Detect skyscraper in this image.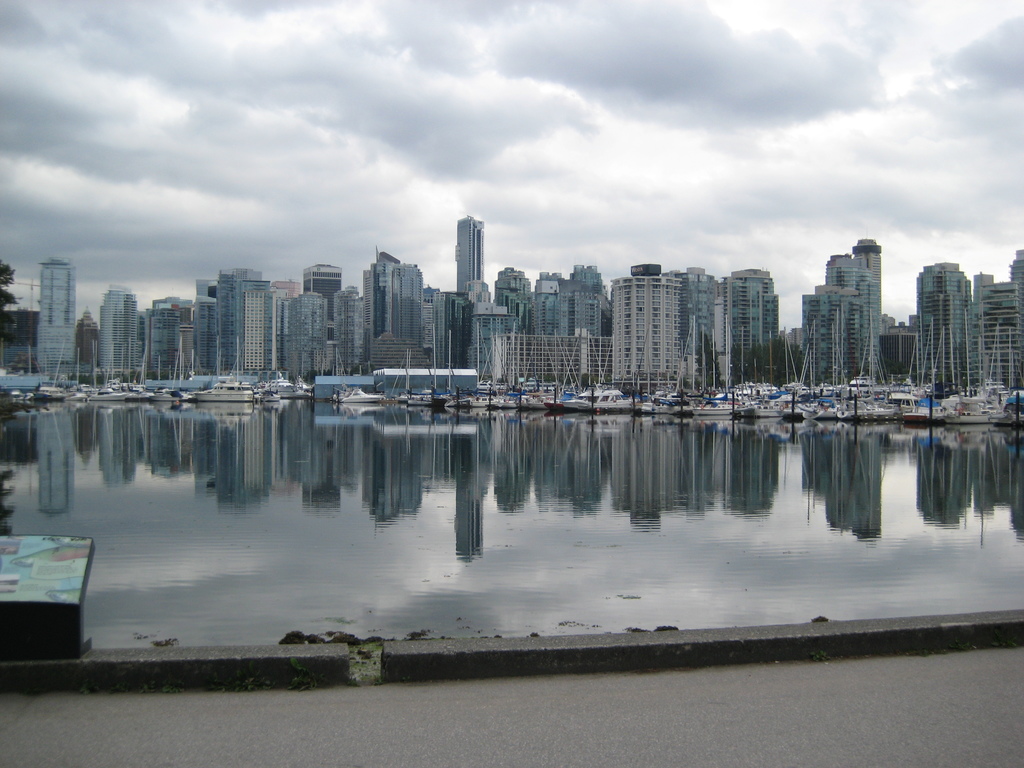
Detection: <bbox>367, 254, 383, 367</bbox>.
